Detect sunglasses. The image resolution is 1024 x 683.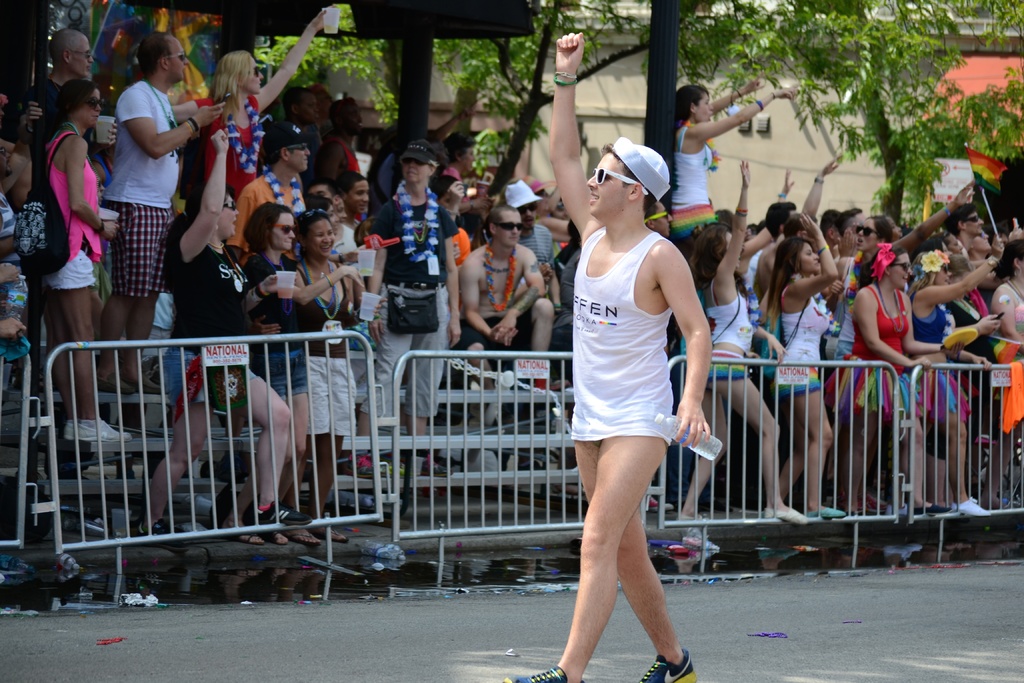
box=[221, 201, 237, 210].
